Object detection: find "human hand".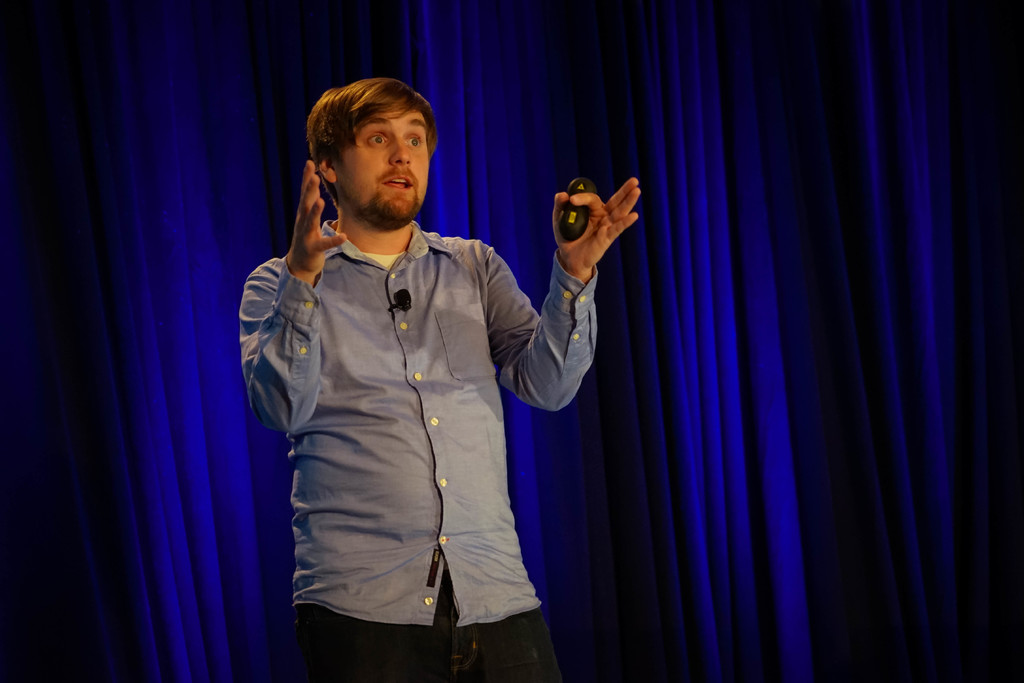
552, 176, 639, 270.
